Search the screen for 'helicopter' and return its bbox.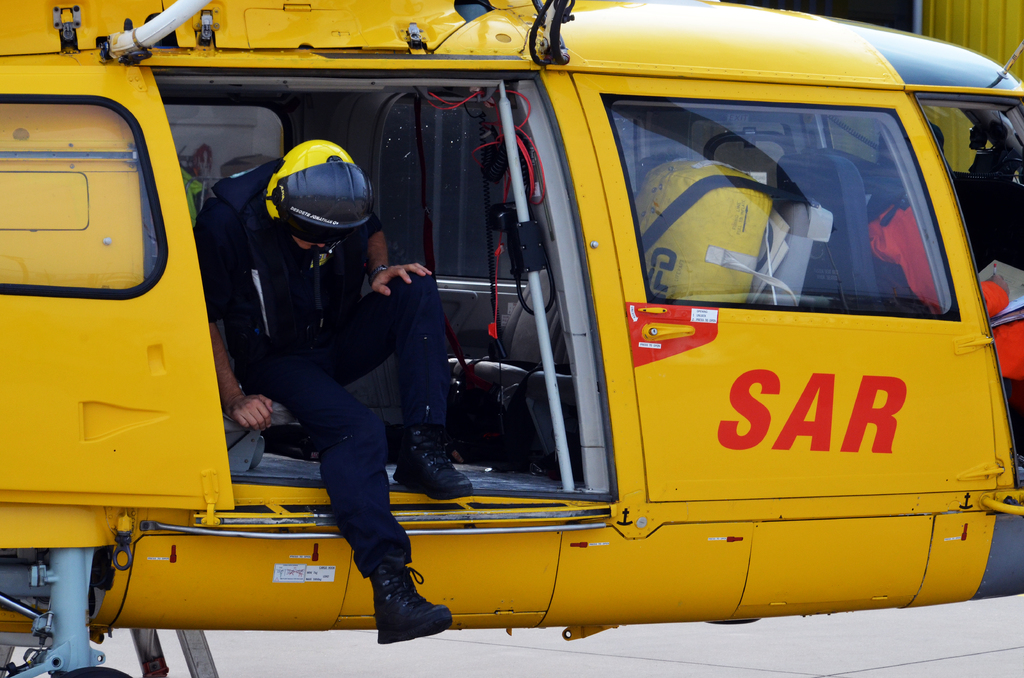
Found: bbox=[0, 0, 1023, 677].
